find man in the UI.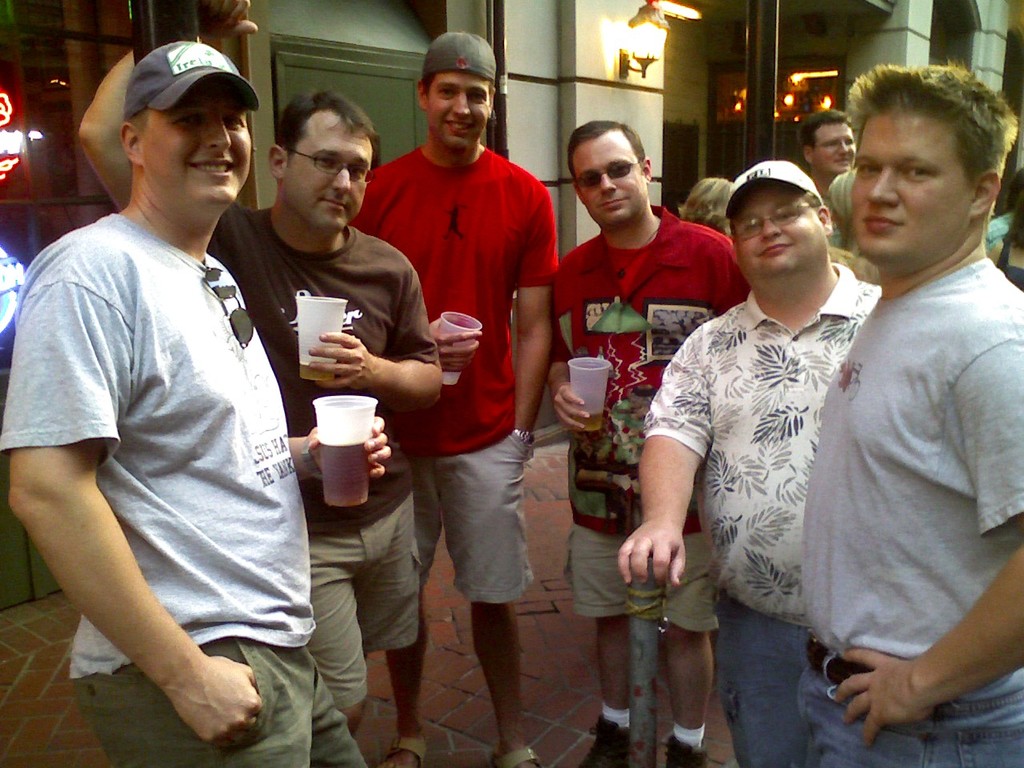
UI element at l=0, t=37, r=370, b=767.
